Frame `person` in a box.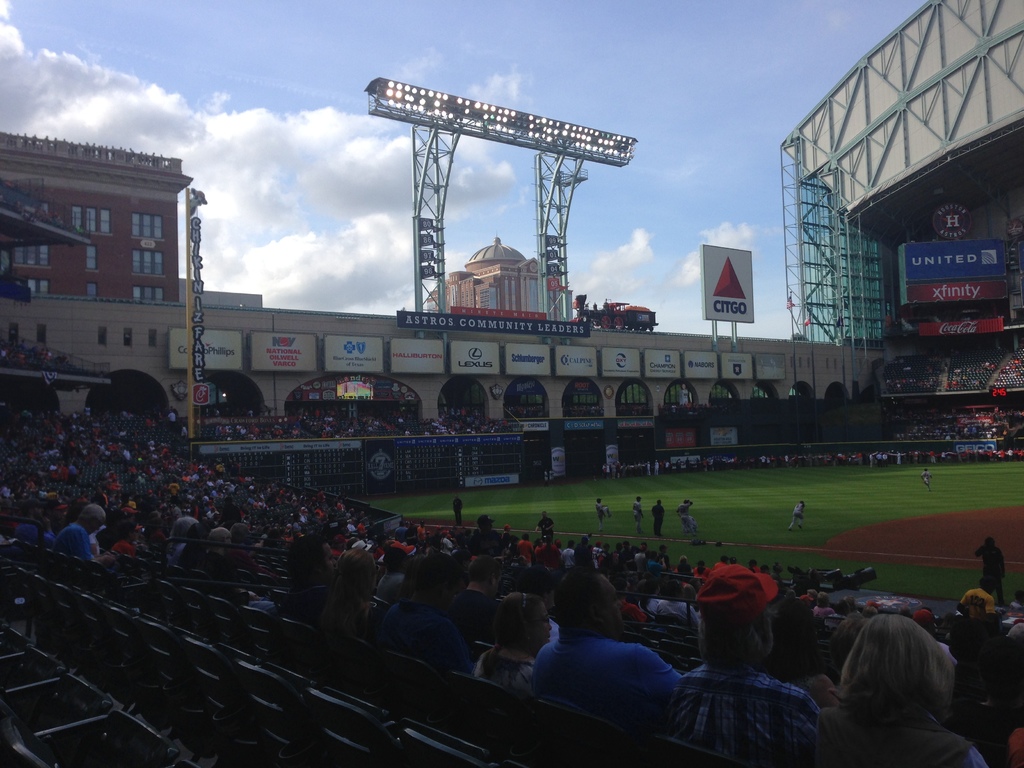
pyautogui.locateOnScreen(650, 500, 666, 531).
